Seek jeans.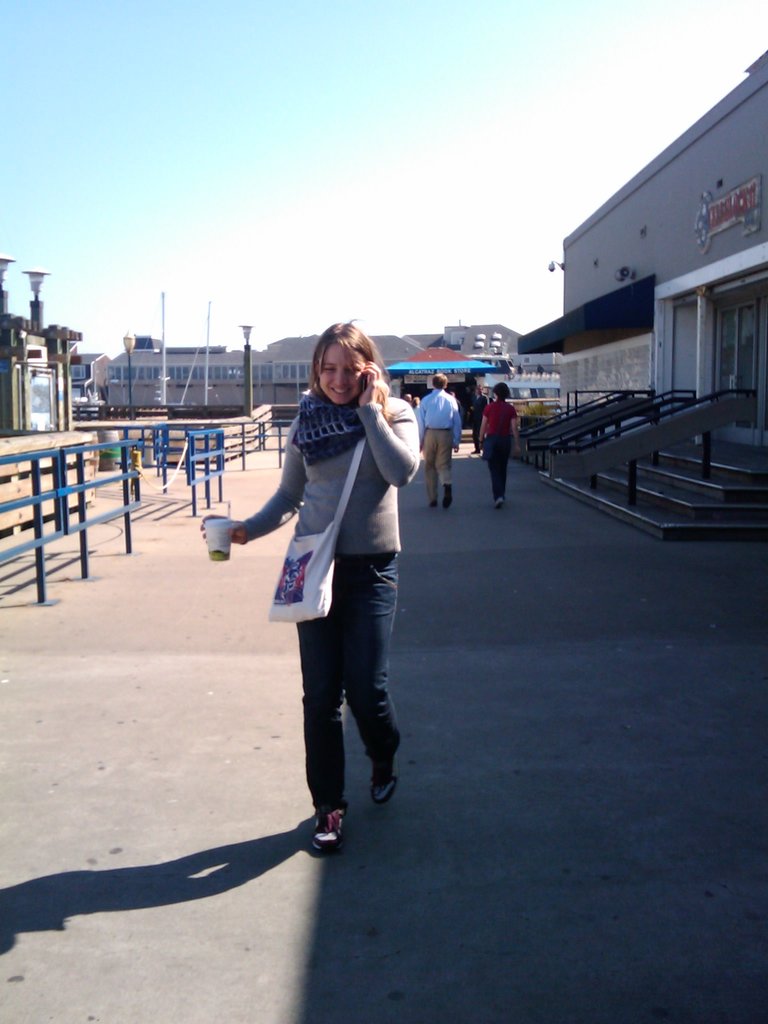
<bbox>486, 431, 511, 495</bbox>.
